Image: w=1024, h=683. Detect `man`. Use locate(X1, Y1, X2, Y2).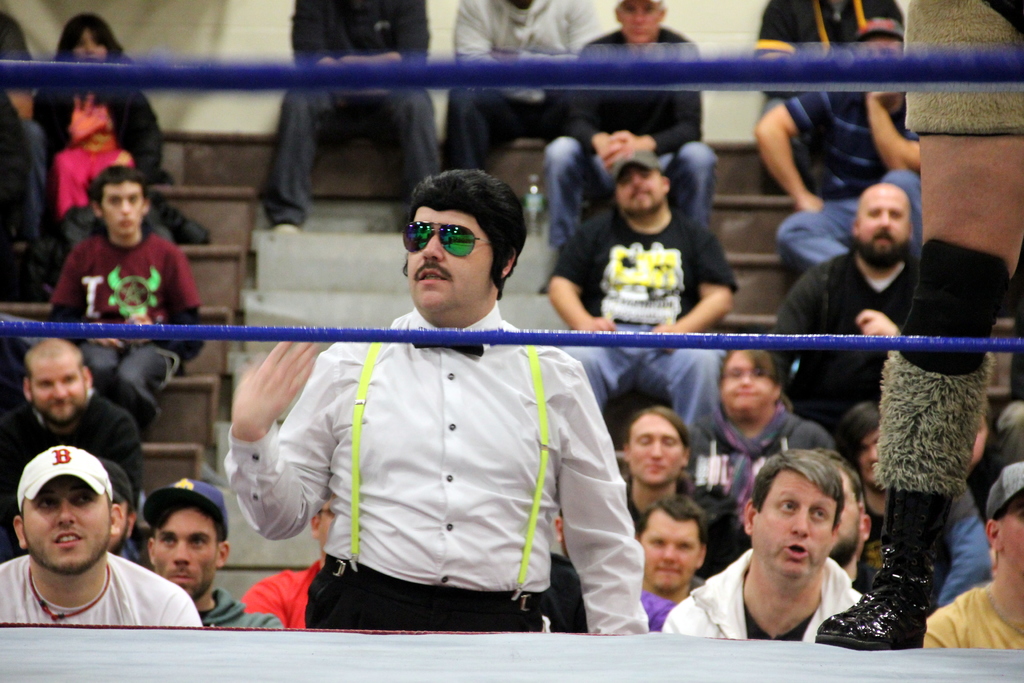
locate(751, 179, 924, 477).
